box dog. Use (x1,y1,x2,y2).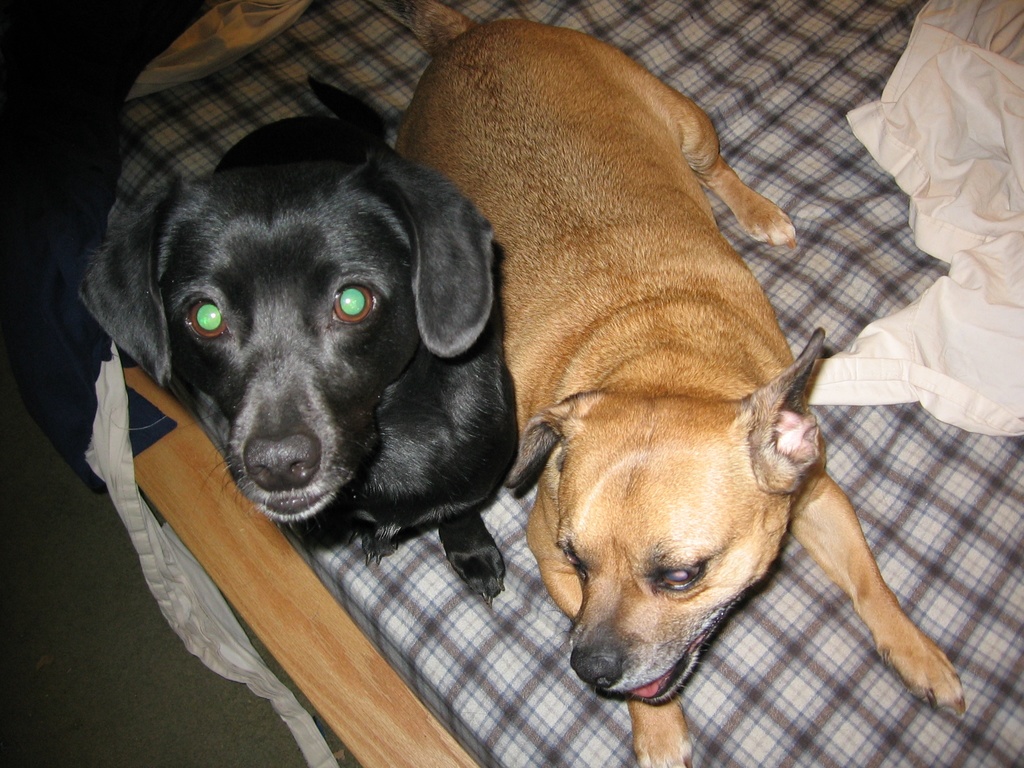
(392,0,964,767).
